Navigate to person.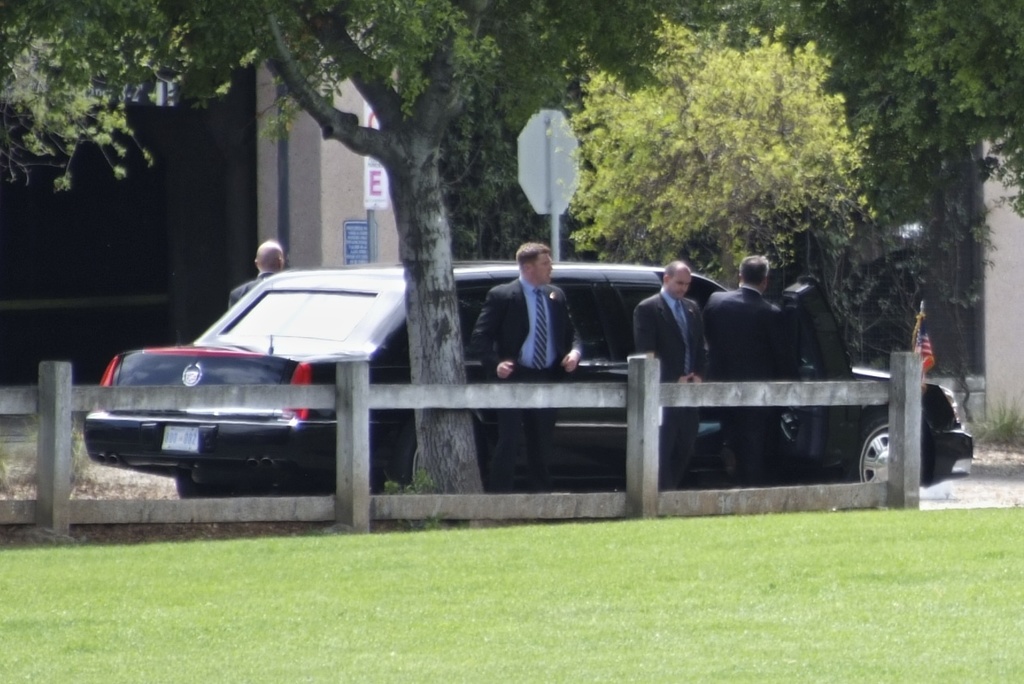
Navigation target: {"x1": 710, "y1": 250, "x2": 797, "y2": 483}.
